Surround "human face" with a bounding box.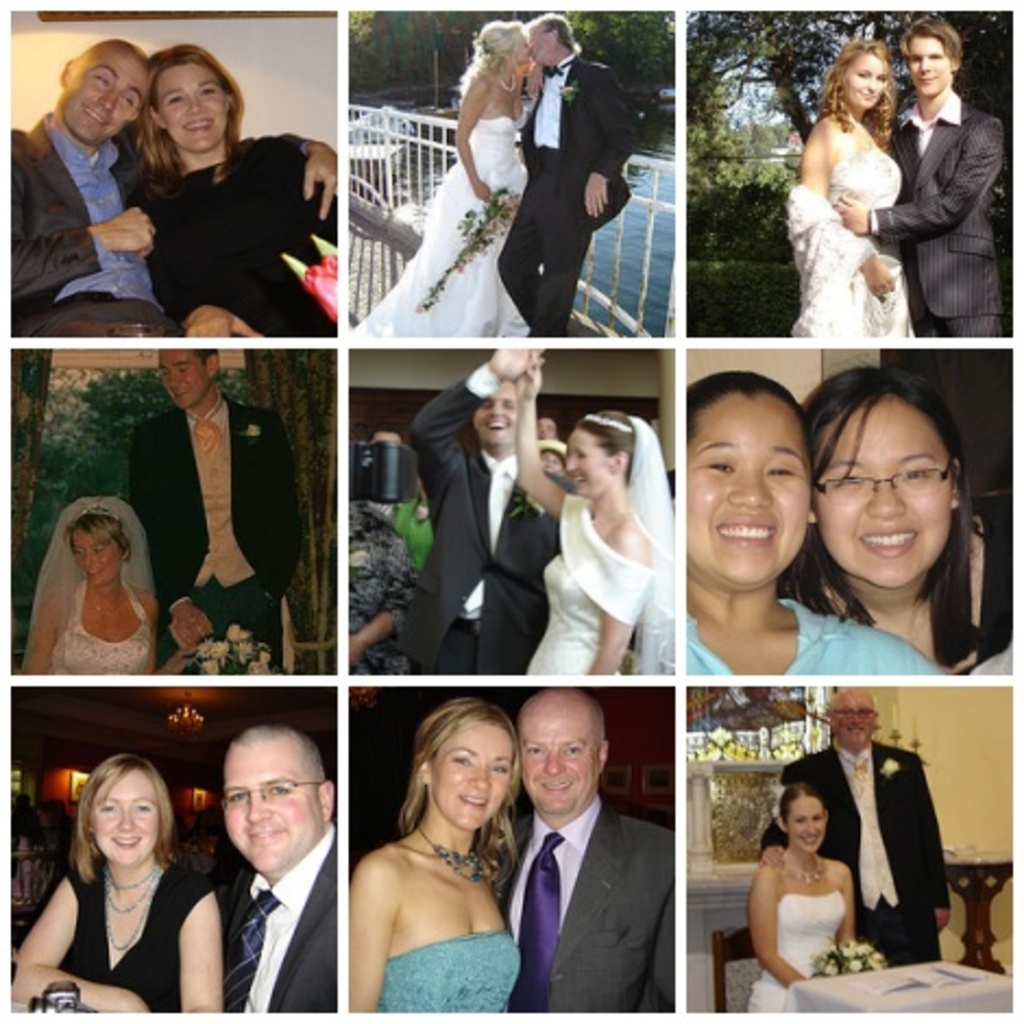
(525,22,547,59).
